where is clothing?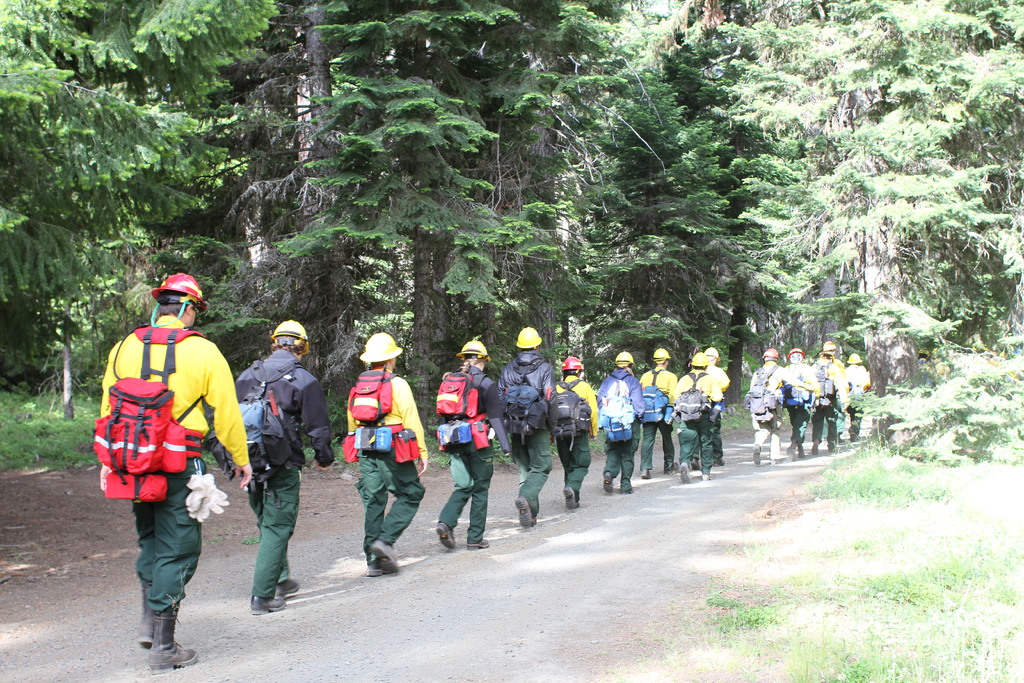
left=813, top=357, right=846, bottom=446.
